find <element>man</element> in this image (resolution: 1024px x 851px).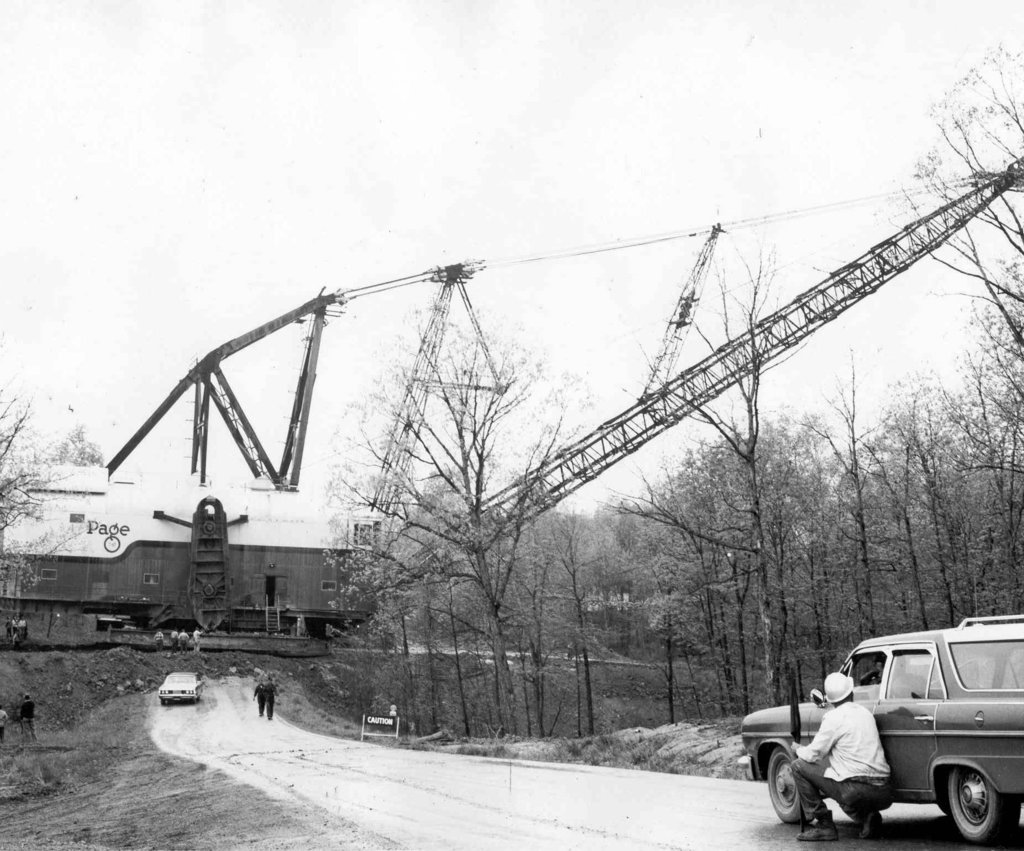
left=784, top=668, right=908, bottom=850.
